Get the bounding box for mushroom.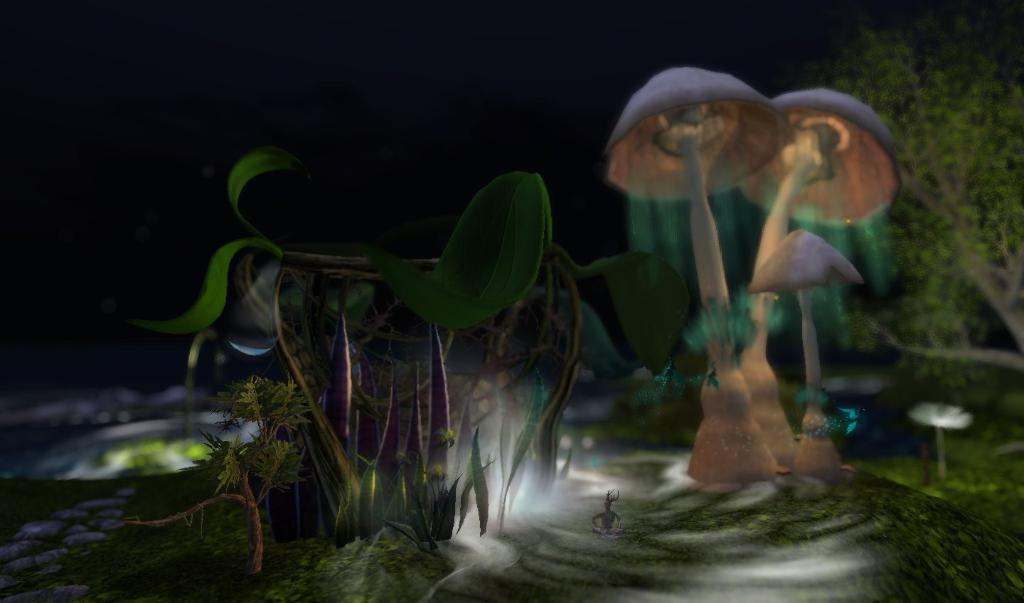
[597,59,794,483].
